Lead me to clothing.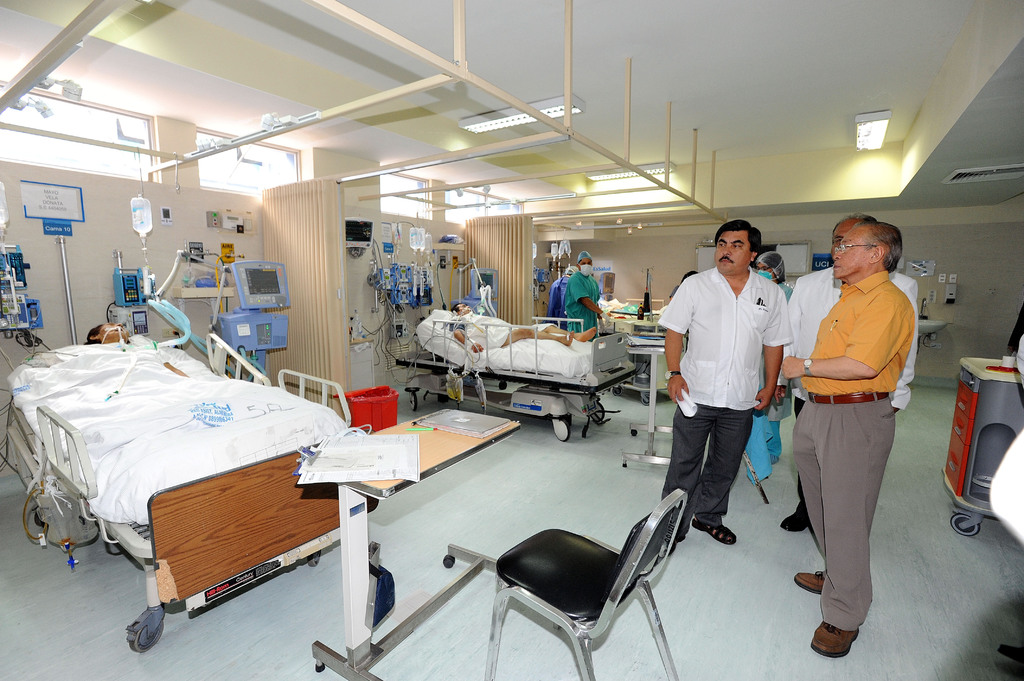
Lead to rect(458, 311, 519, 356).
